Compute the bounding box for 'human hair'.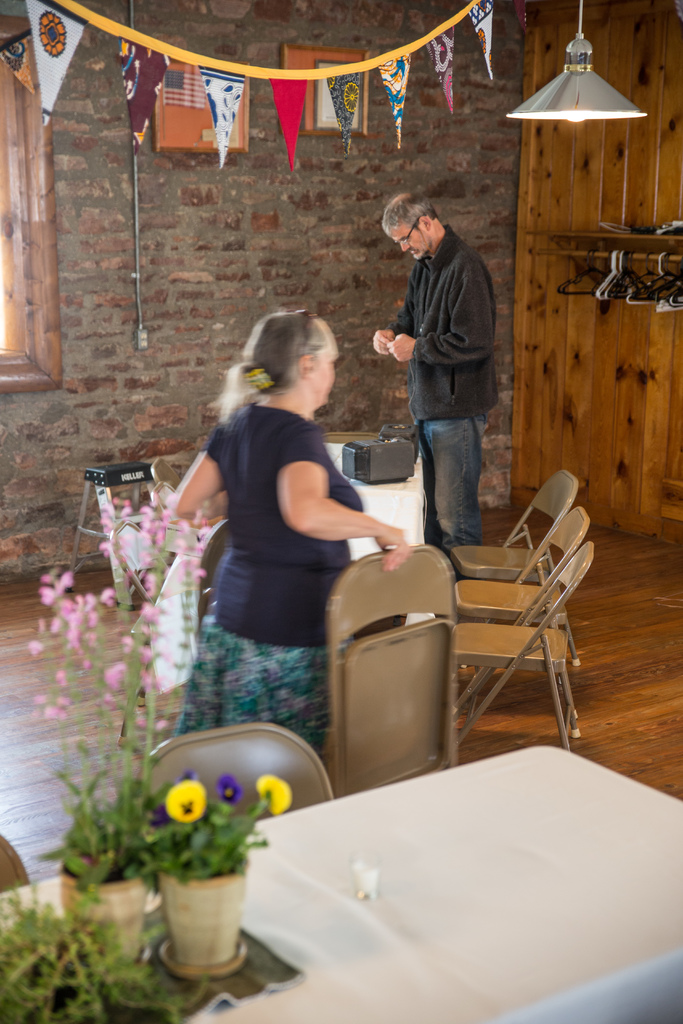
206 307 329 405.
